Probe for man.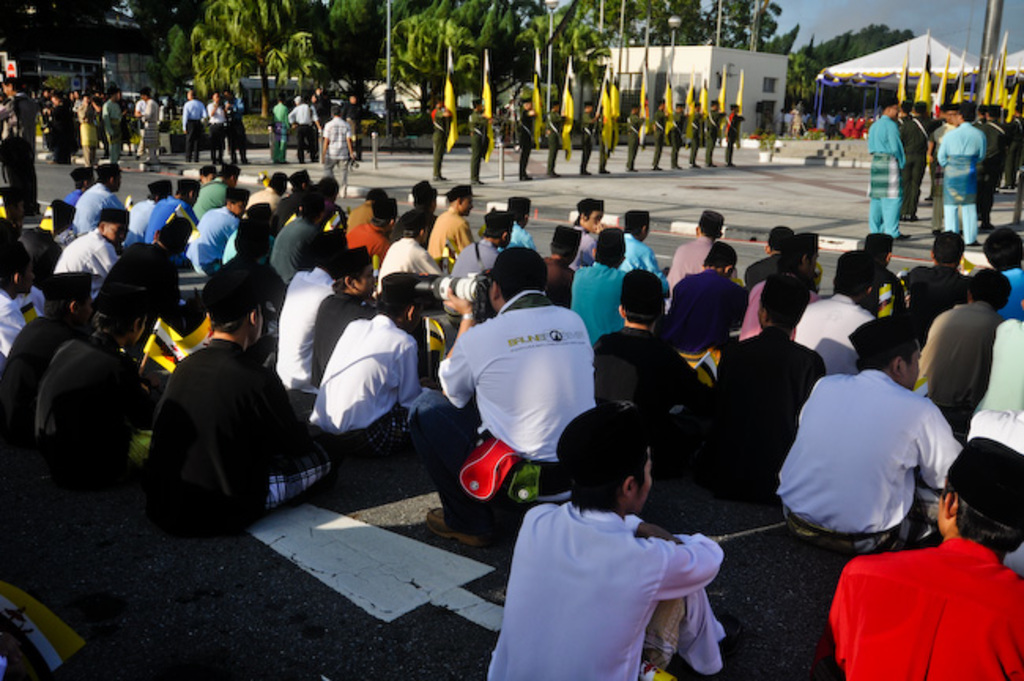
Probe result: bbox(577, 99, 595, 180).
